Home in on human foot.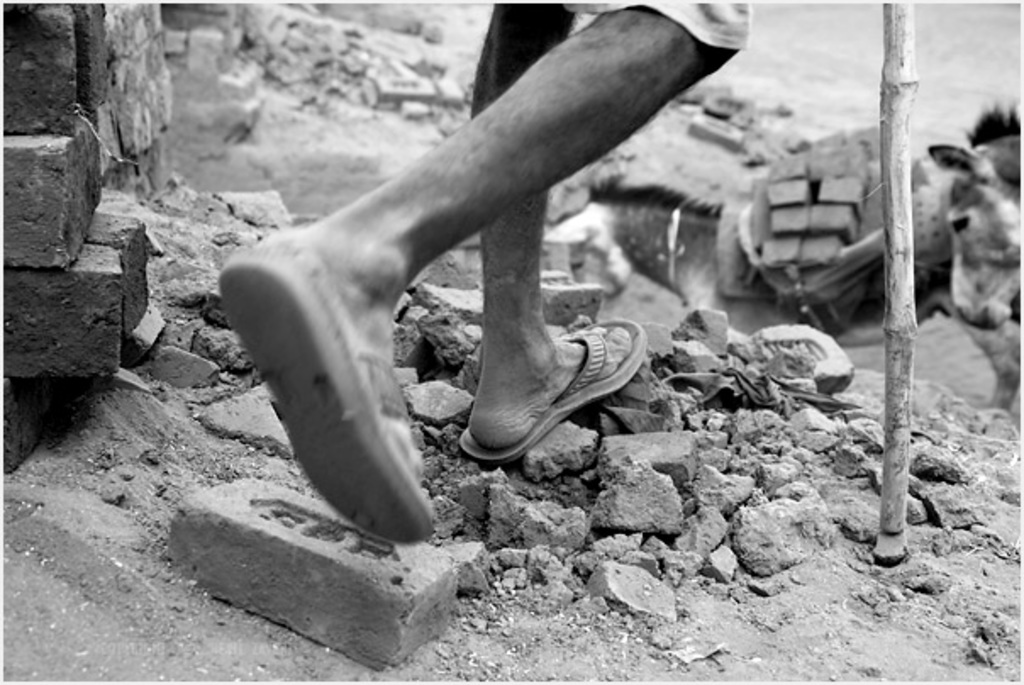
Homed in at <bbox>434, 265, 659, 476</bbox>.
